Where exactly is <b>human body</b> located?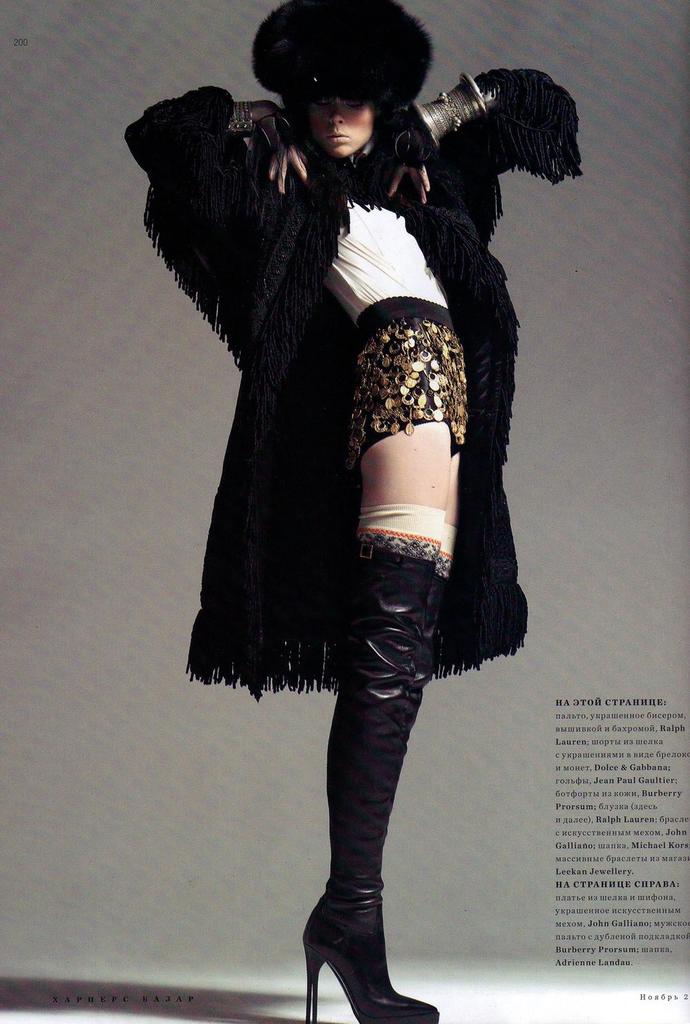
Its bounding box is <region>112, 40, 531, 1023</region>.
